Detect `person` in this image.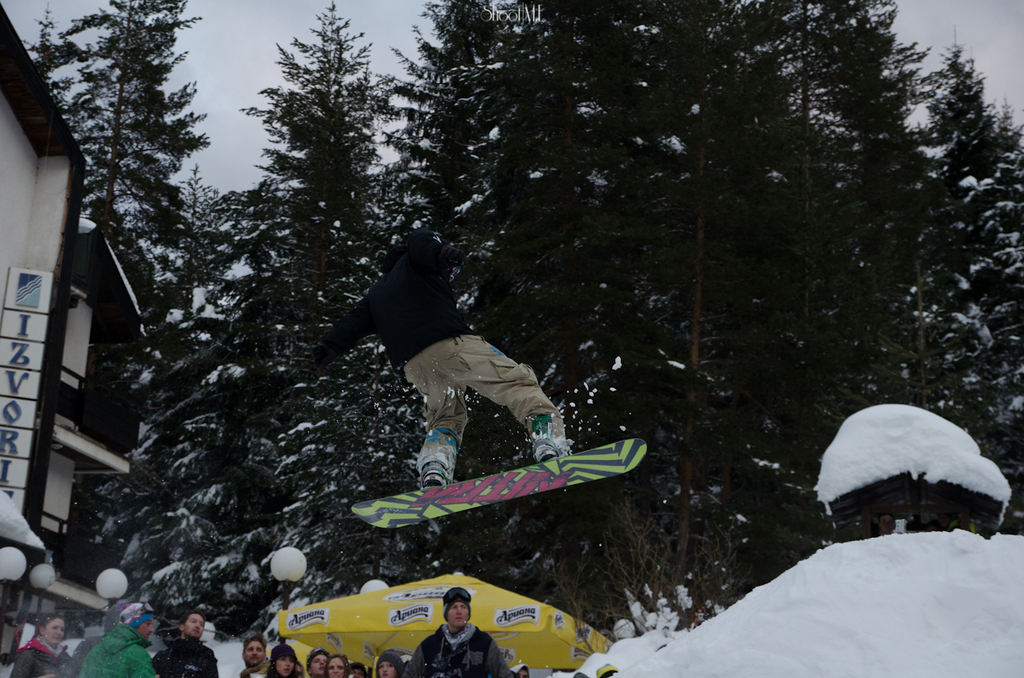
Detection: x1=242 y1=634 x2=262 y2=677.
